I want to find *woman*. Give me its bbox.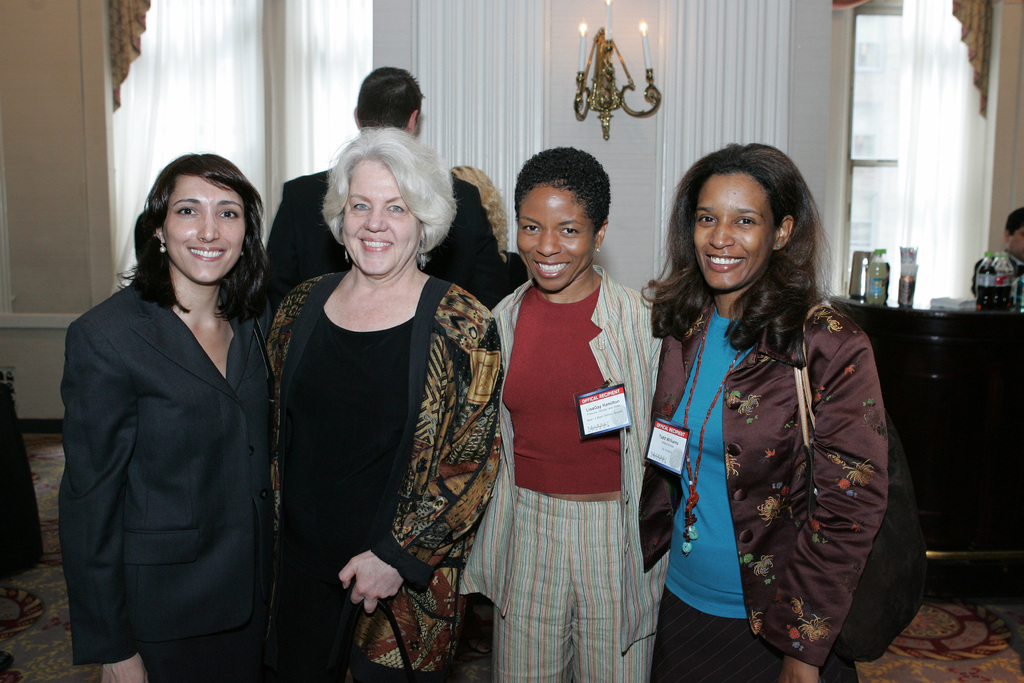
locate(56, 137, 308, 679).
